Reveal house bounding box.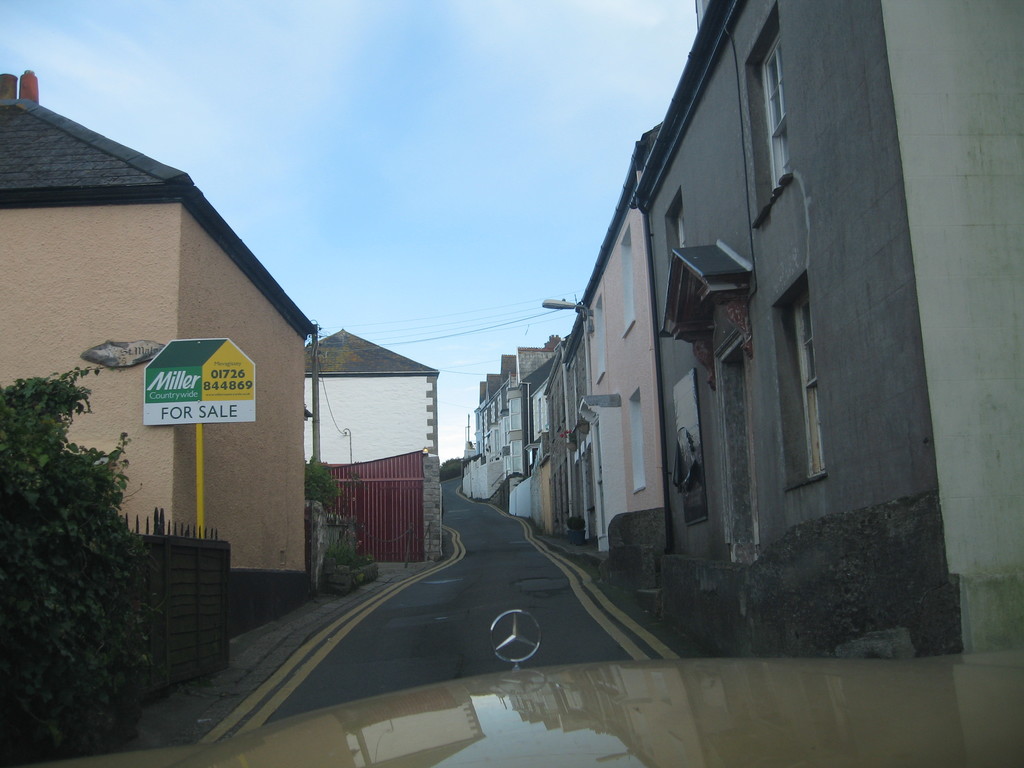
Revealed: BBox(0, 64, 312, 592).
